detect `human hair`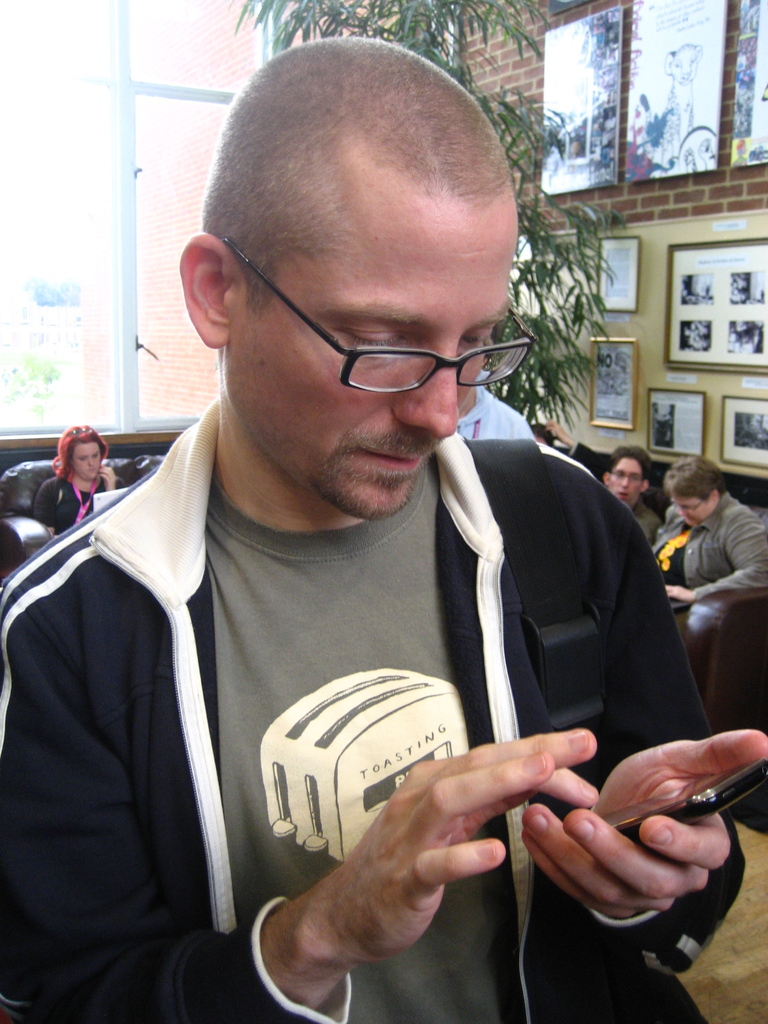
[left=52, top=428, right=111, bottom=494]
